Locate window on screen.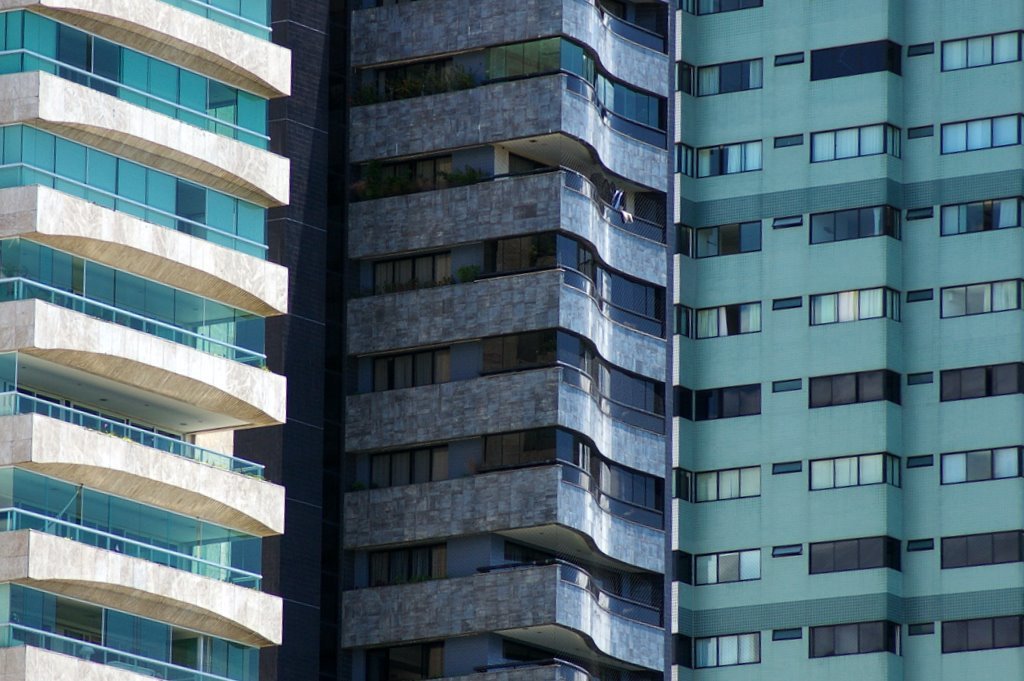
On screen at {"x1": 940, "y1": 106, "x2": 1023, "y2": 152}.
